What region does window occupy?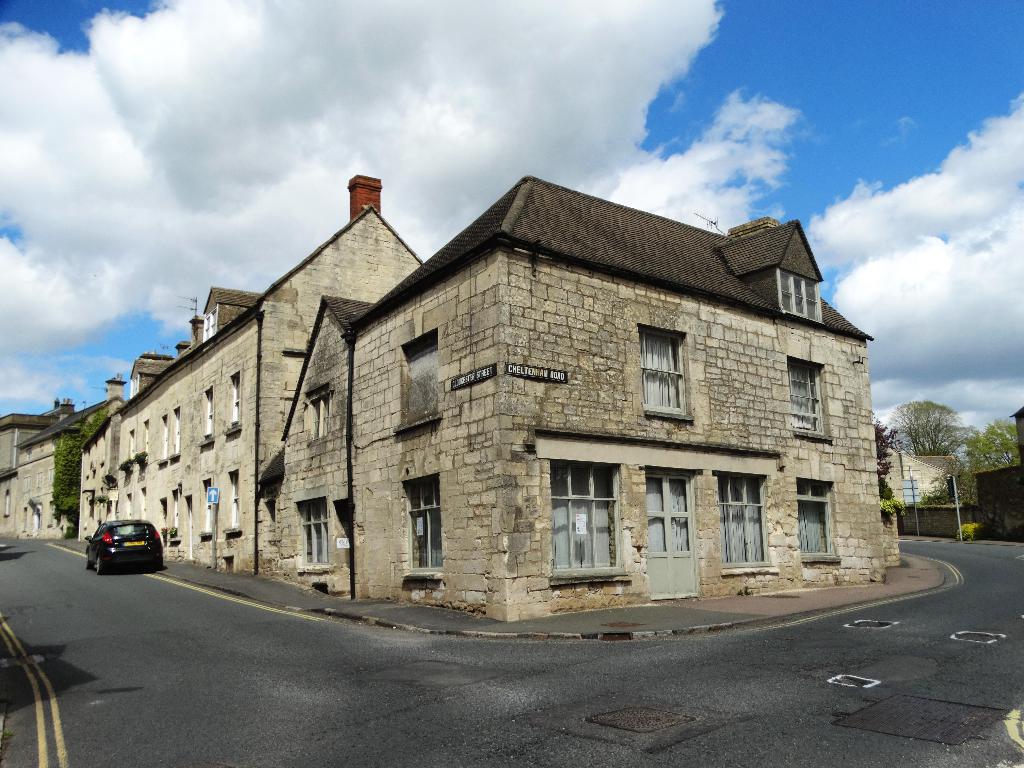
locate(400, 339, 442, 424).
